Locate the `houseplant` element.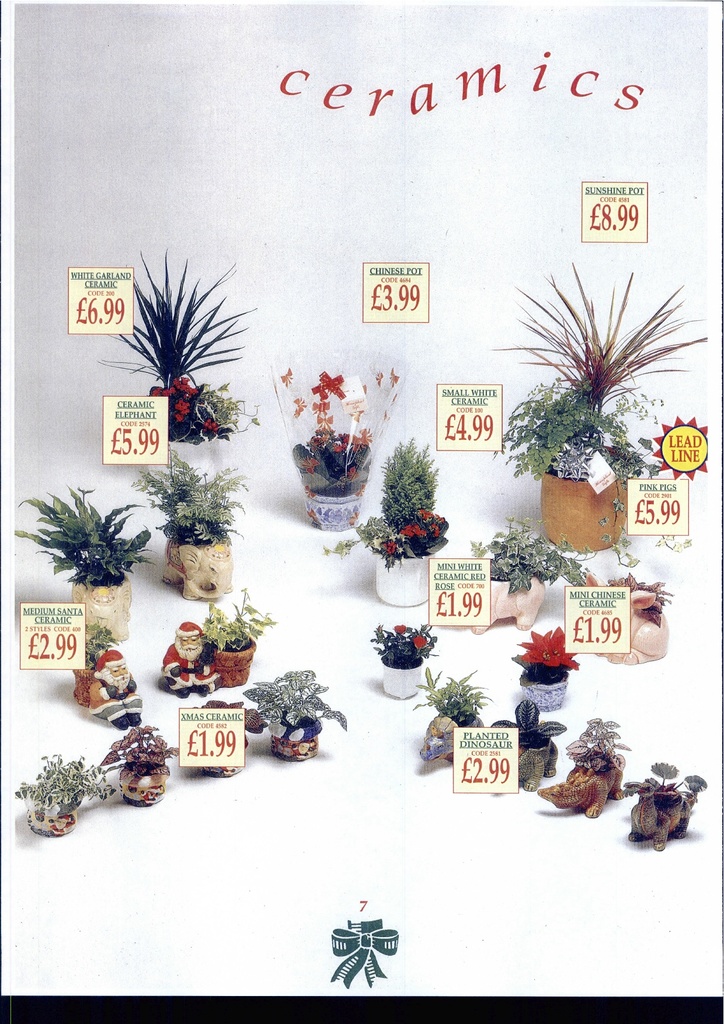
Element bbox: region(198, 586, 276, 689).
